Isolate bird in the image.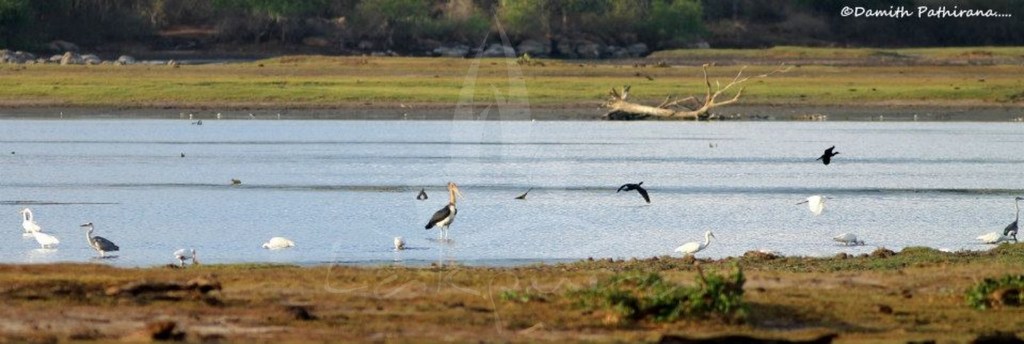
Isolated region: <bbox>1004, 192, 1021, 241</bbox>.
